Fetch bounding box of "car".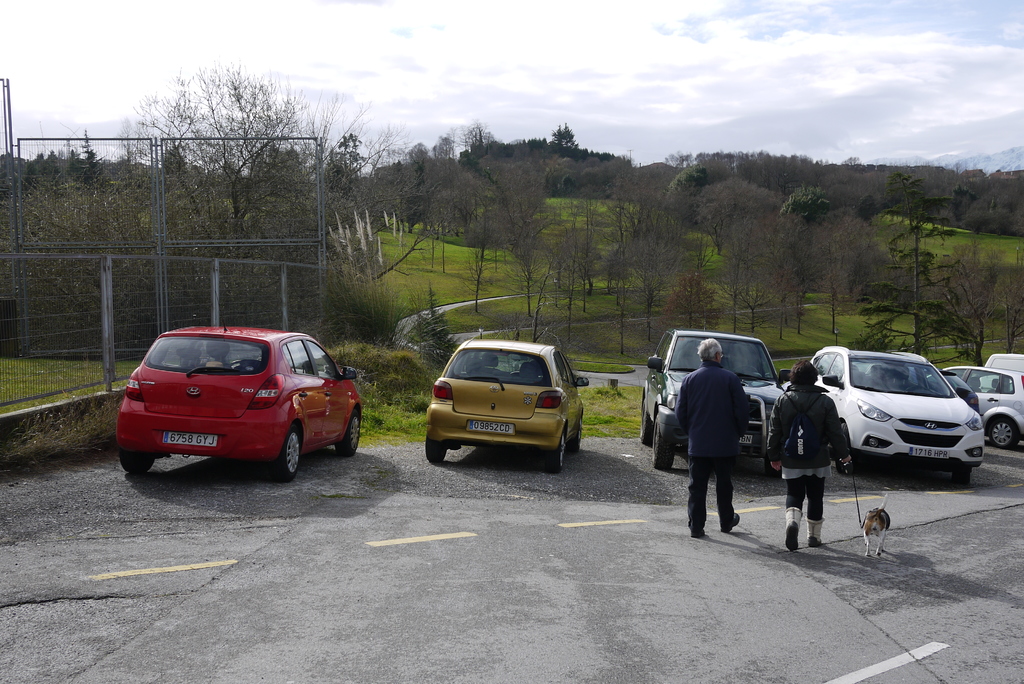
Bbox: select_region(985, 352, 1022, 369).
